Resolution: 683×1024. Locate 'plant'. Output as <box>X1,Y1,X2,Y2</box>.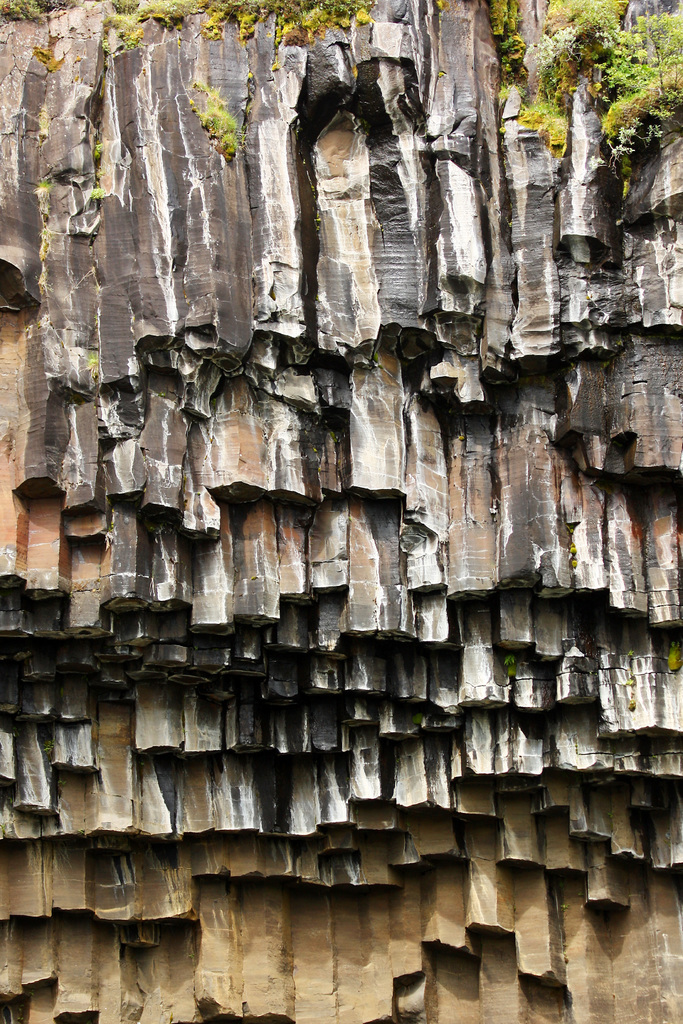
<box>500,122,509,133</box>.
